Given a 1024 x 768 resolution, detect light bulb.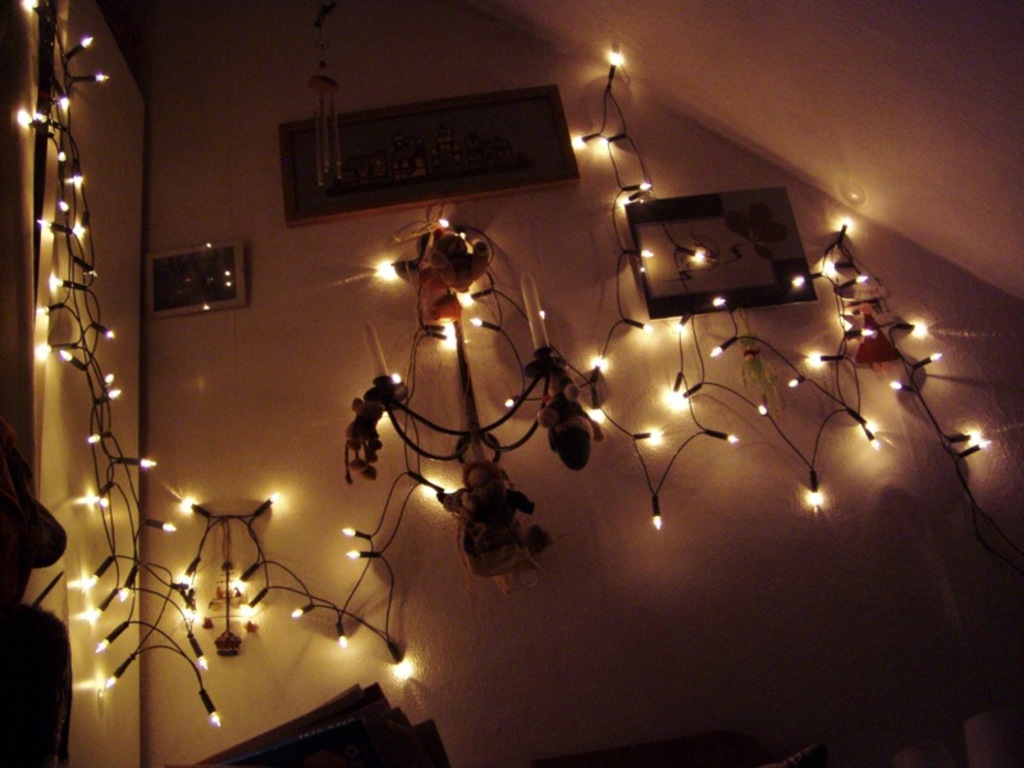
[959,440,992,458].
